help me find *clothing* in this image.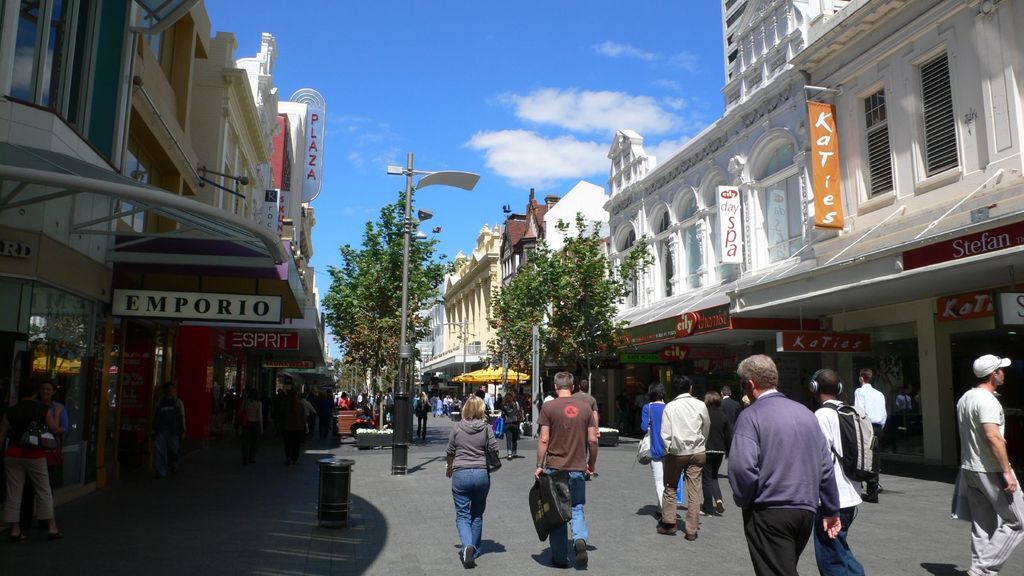
Found it: <bbox>239, 399, 257, 458</bbox>.
